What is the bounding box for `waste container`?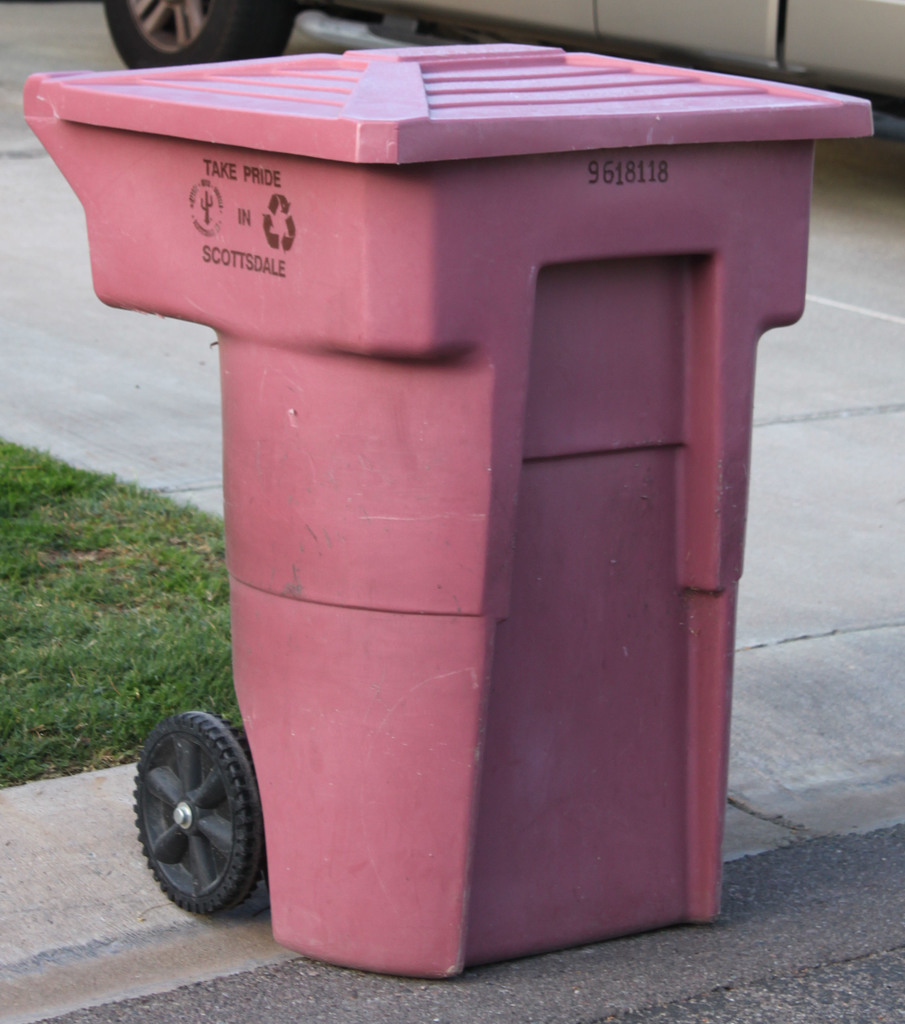
left=22, top=38, right=877, bottom=979.
